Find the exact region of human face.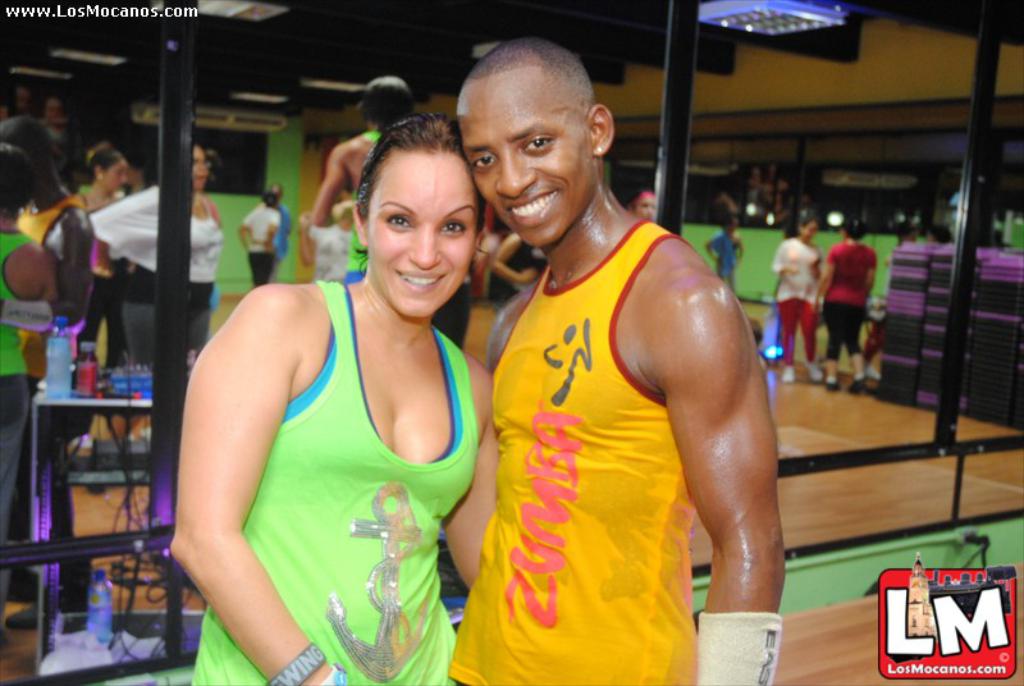
Exact region: x1=367 y1=150 x2=475 y2=317.
